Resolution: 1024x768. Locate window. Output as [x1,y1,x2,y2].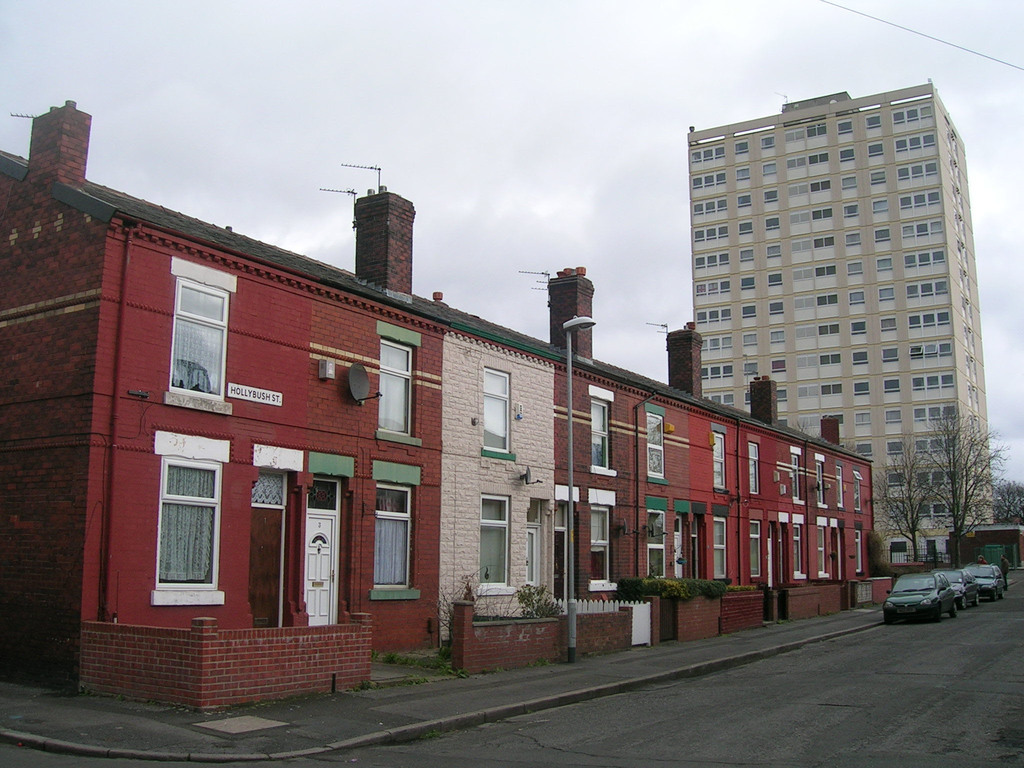
[762,134,773,147].
